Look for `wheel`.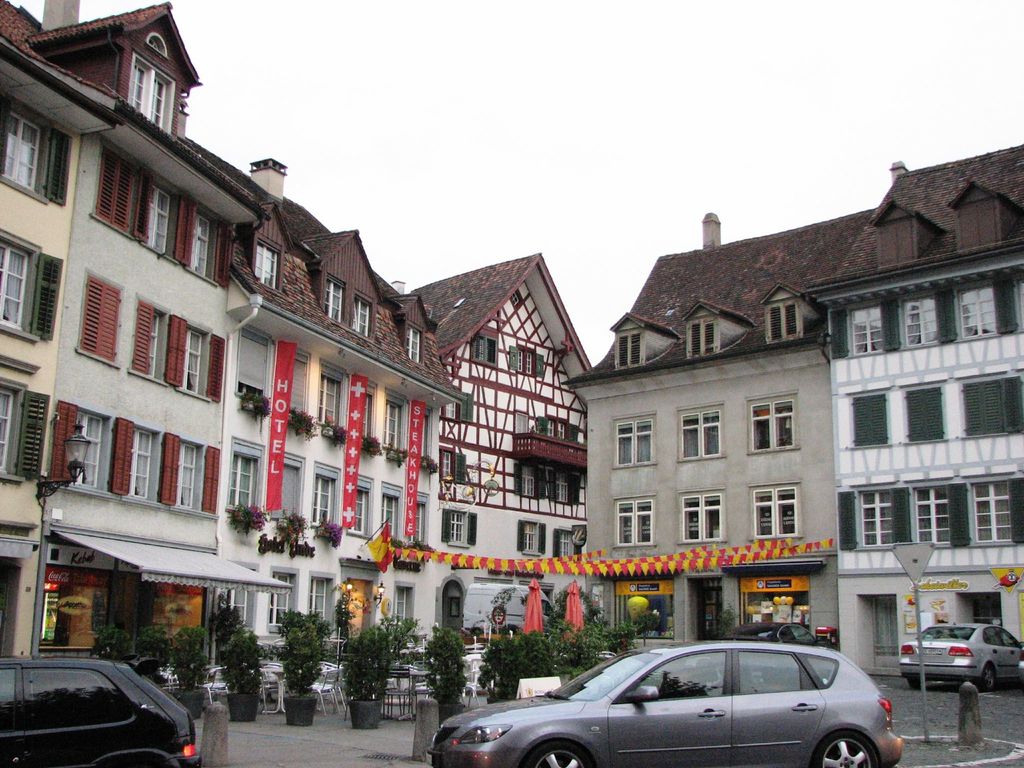
Found: (809,733,879,767).
